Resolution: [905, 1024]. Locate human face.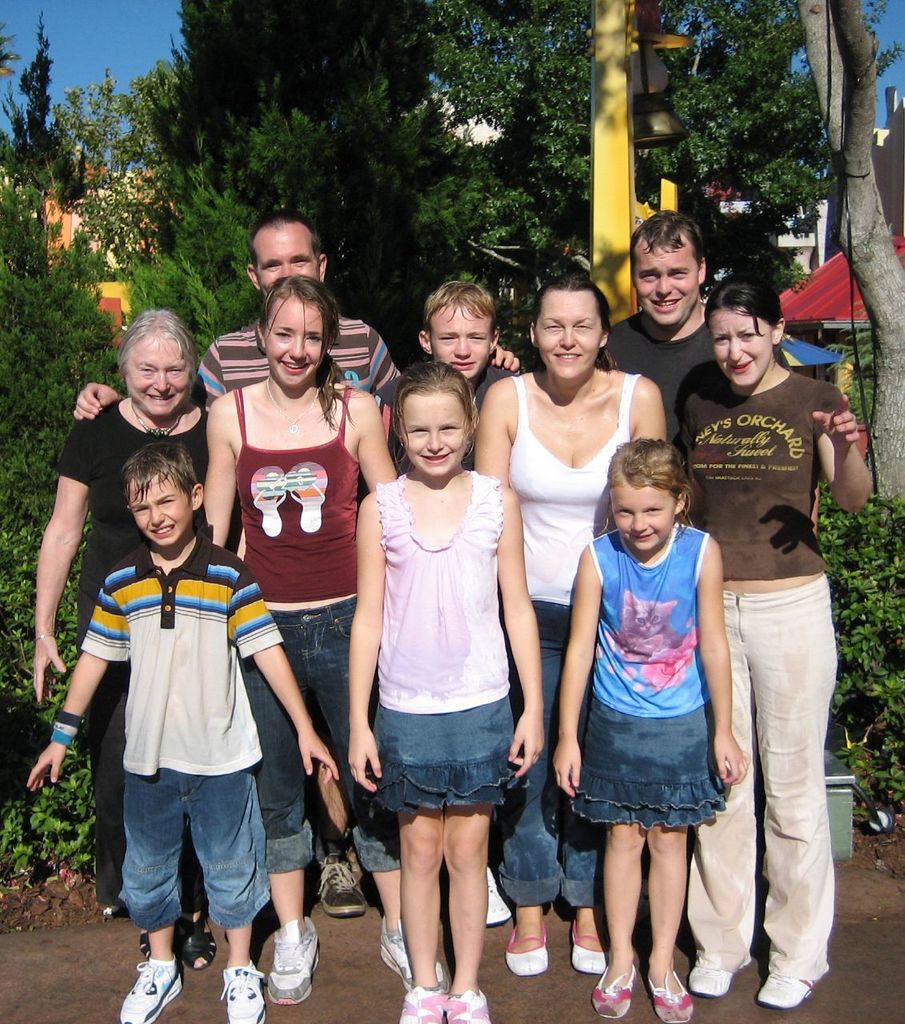
(x1=628, y1=246, x2=703, y2=326).
